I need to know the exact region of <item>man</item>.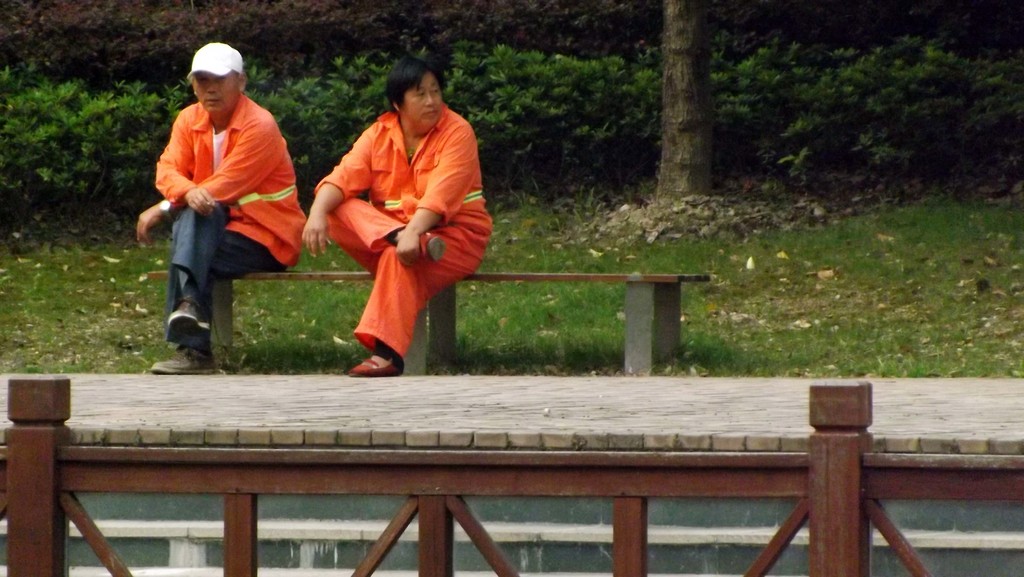
Region: bbox(303, 54, 495, 377).
